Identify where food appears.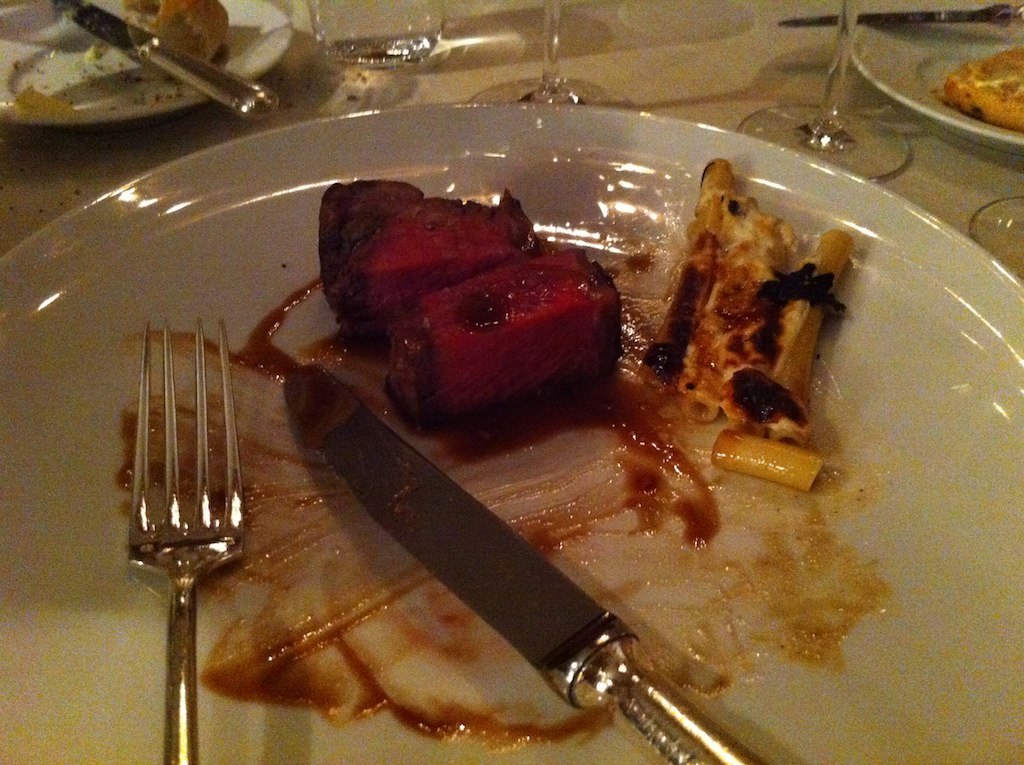
Appears at x1=120, y1=0, x2=238, y2=93.
